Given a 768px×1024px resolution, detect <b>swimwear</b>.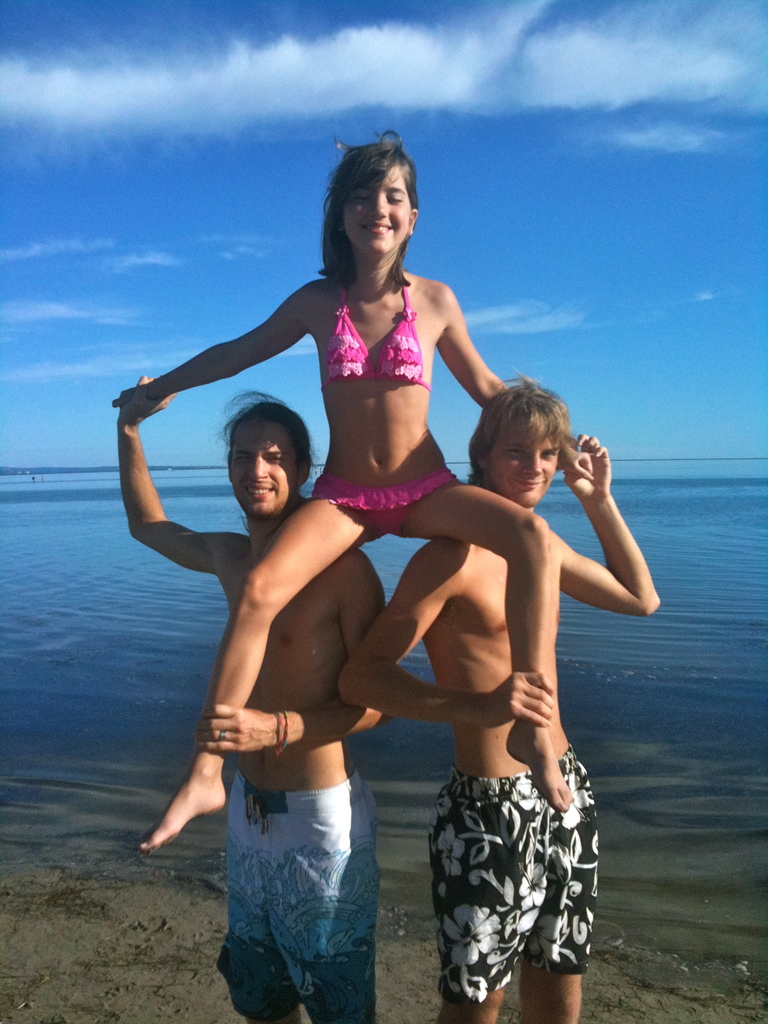
[x1=315, y1=277, x2=444, y2=385].
